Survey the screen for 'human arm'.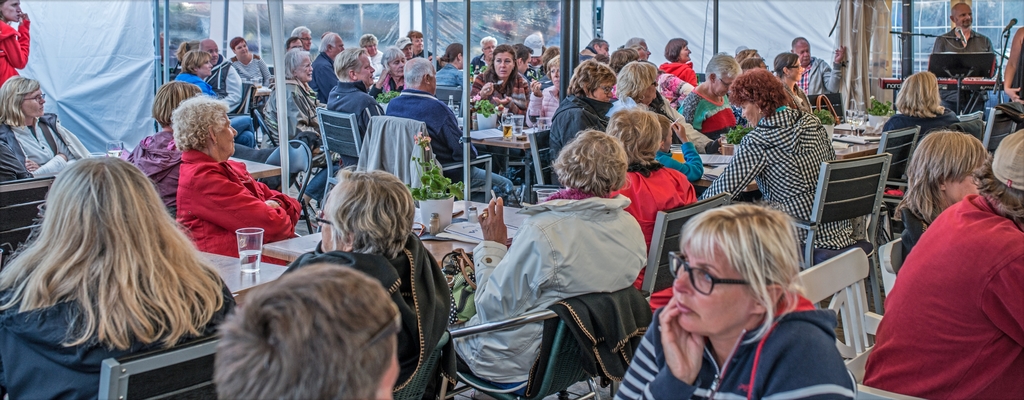
Survey found: <region>981, 230, 1023, 348</region>.
